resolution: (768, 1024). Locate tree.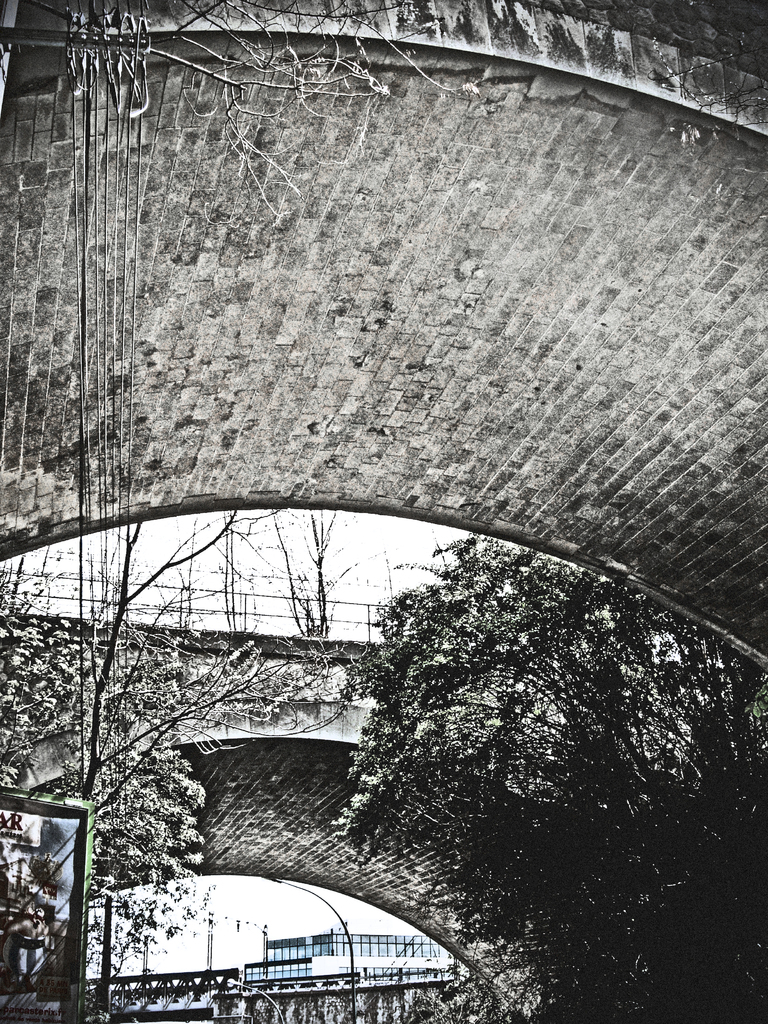
select_region(337, 527, 767, 1023).
